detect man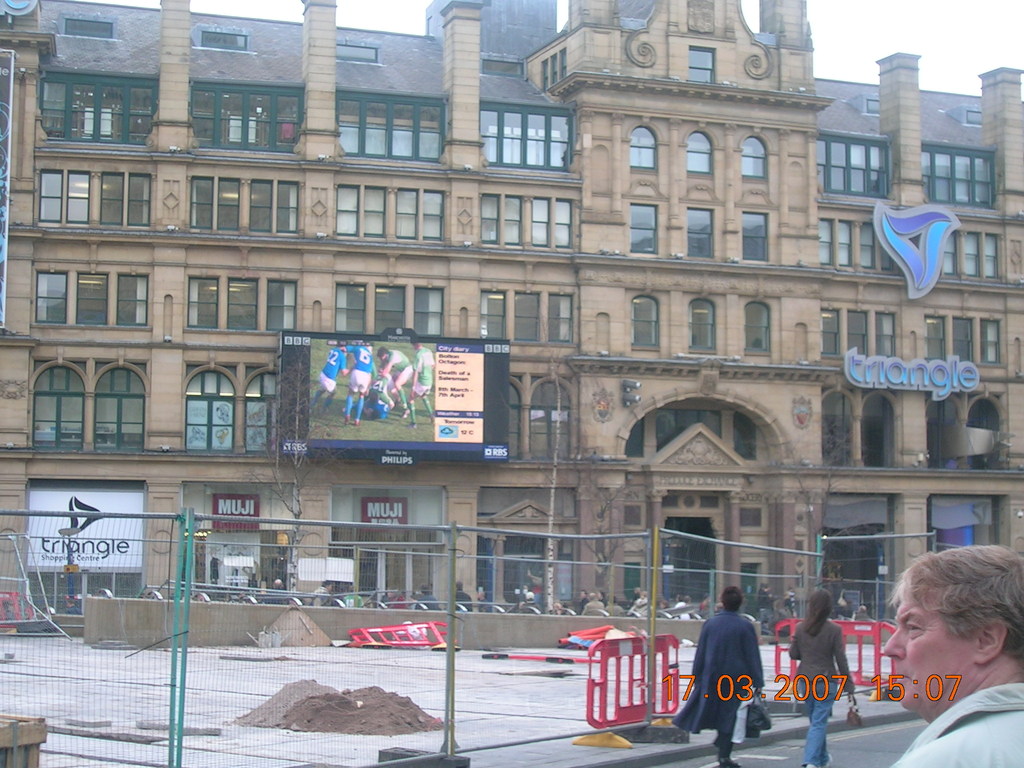
Rect(314, 581, 332, 607)
